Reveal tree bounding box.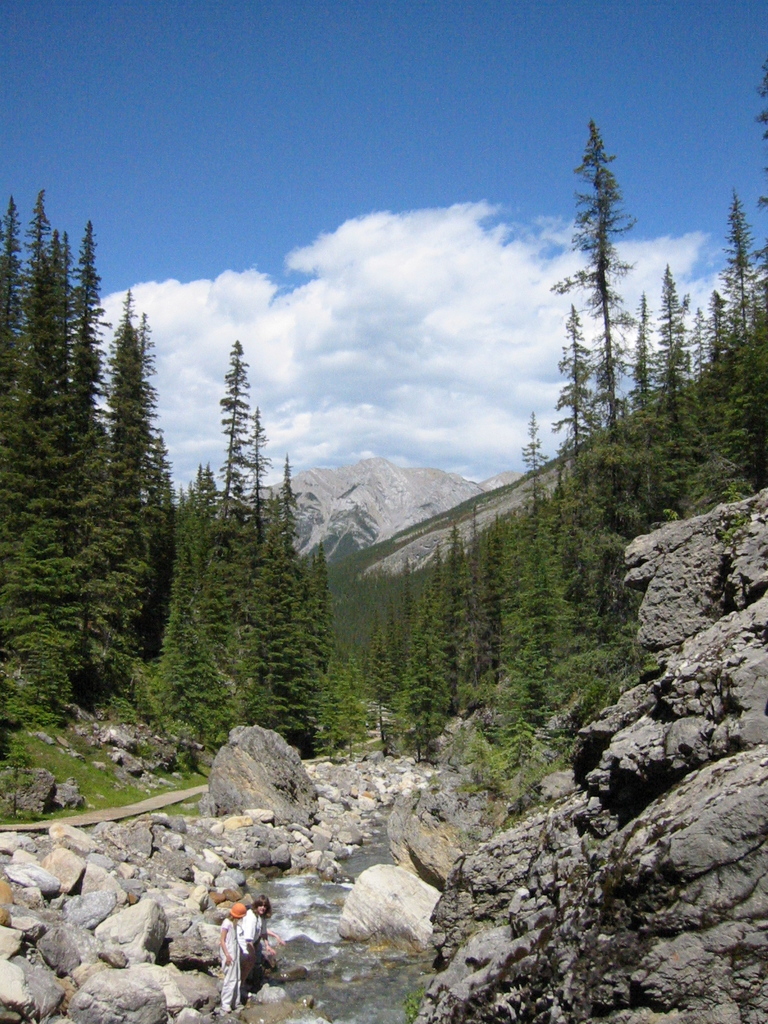
Revealed: <bbox>750, 54, 767, 356</bbox>.
